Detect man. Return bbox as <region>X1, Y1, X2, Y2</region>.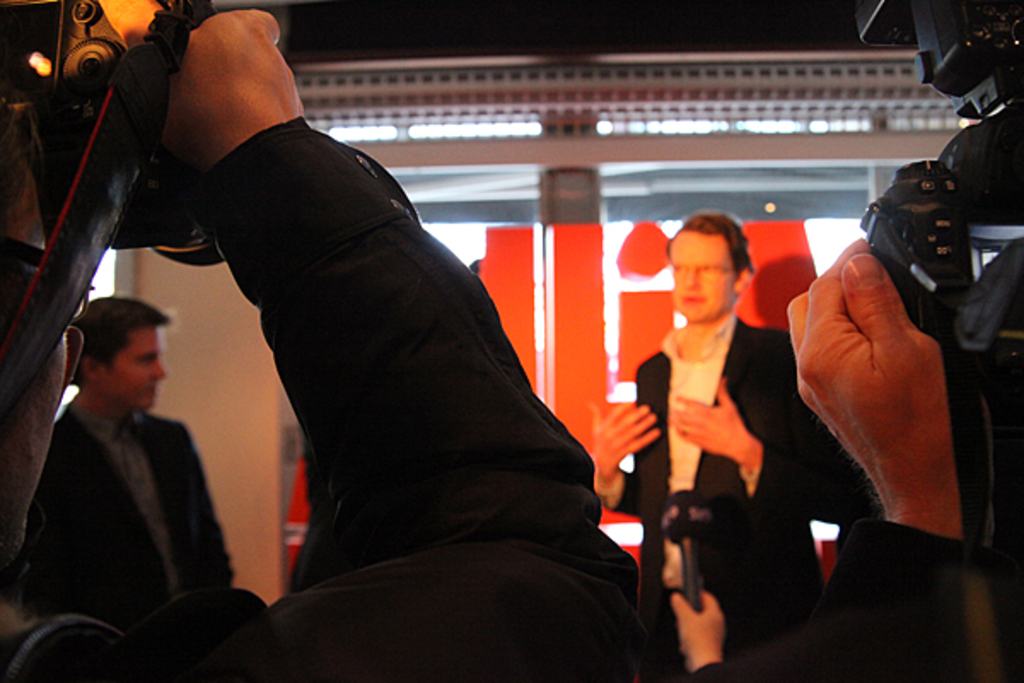
<region>17, 239, 241, 644</region>.
